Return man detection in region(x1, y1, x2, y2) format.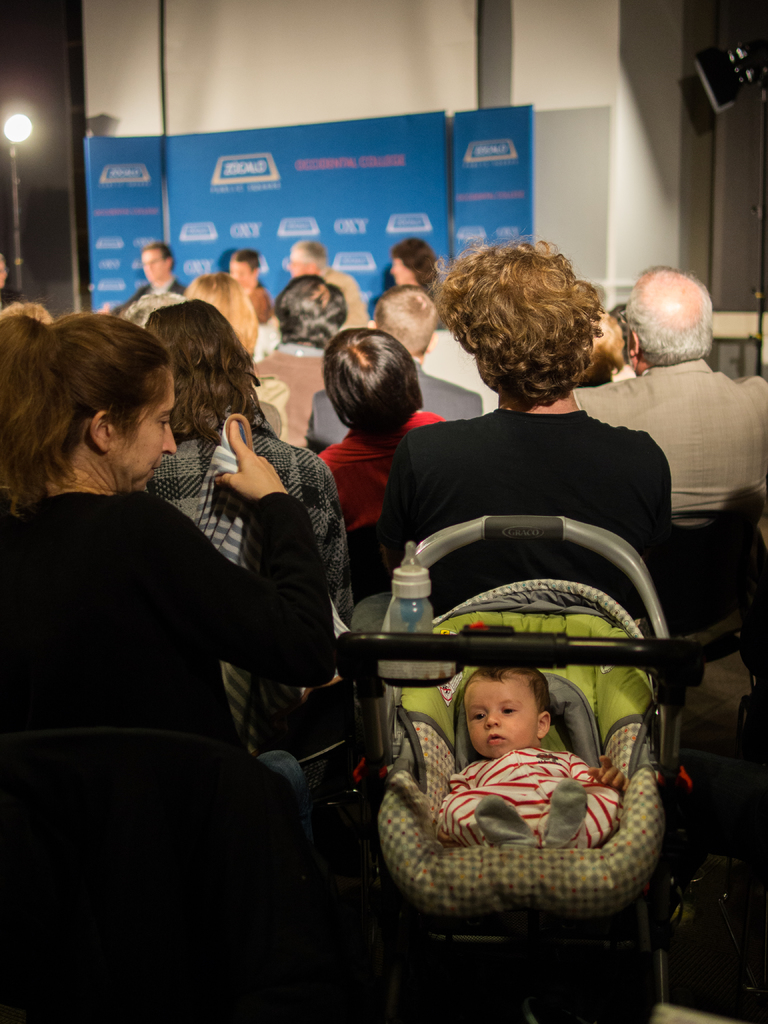
region(308, 290, 479, 463).
